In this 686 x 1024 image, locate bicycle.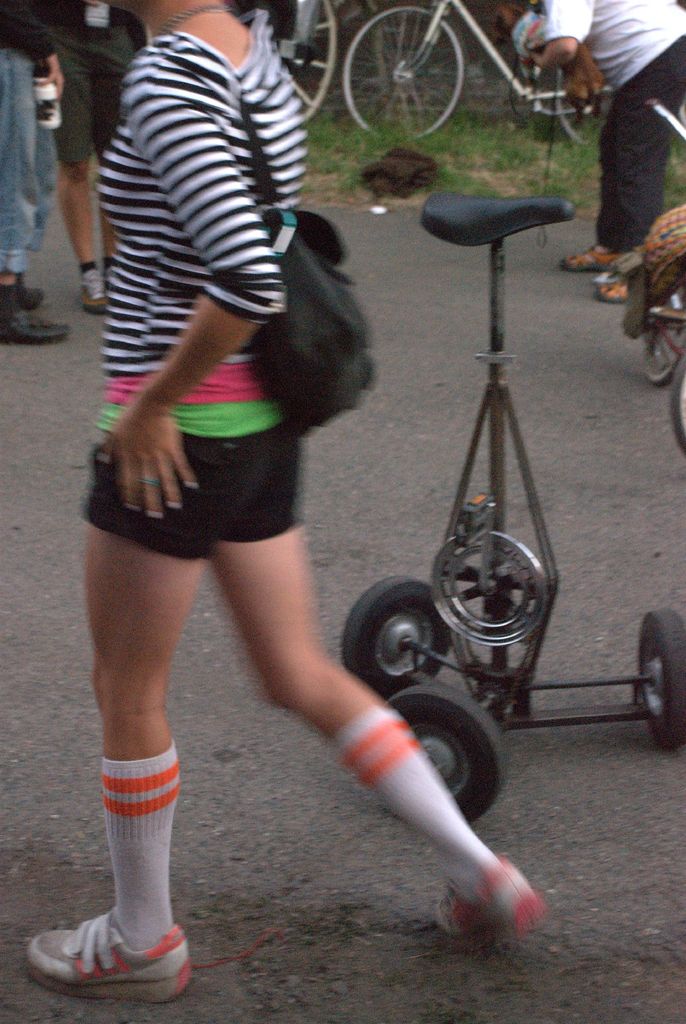
Bounding box: (left=342, top=0, right=612, bottom=140).
